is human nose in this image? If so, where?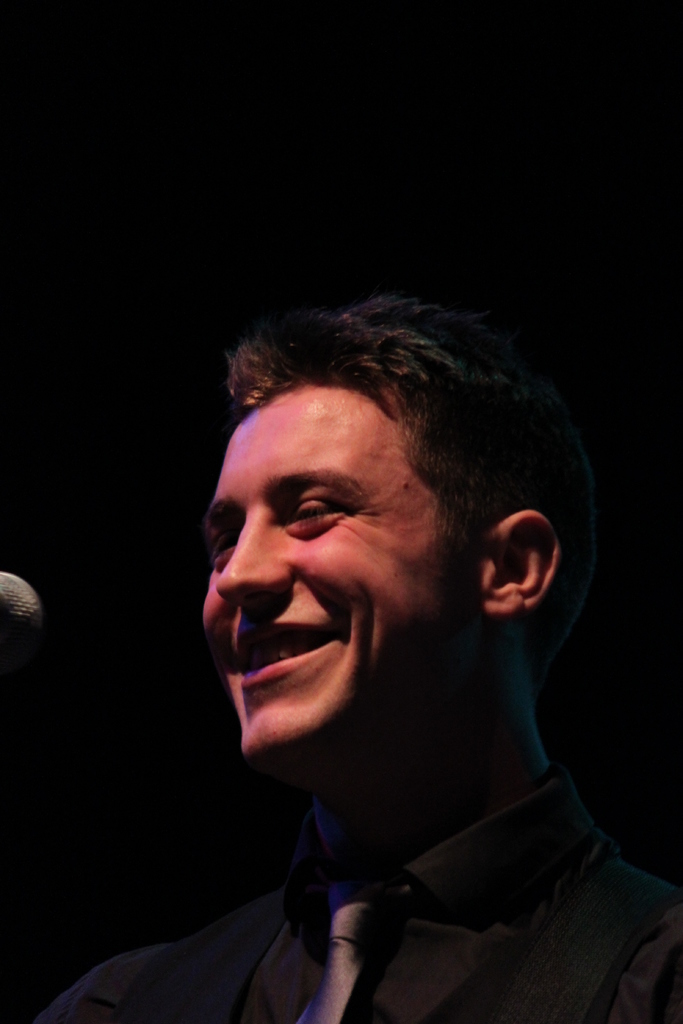
Yes, at 211 505 293 608.
